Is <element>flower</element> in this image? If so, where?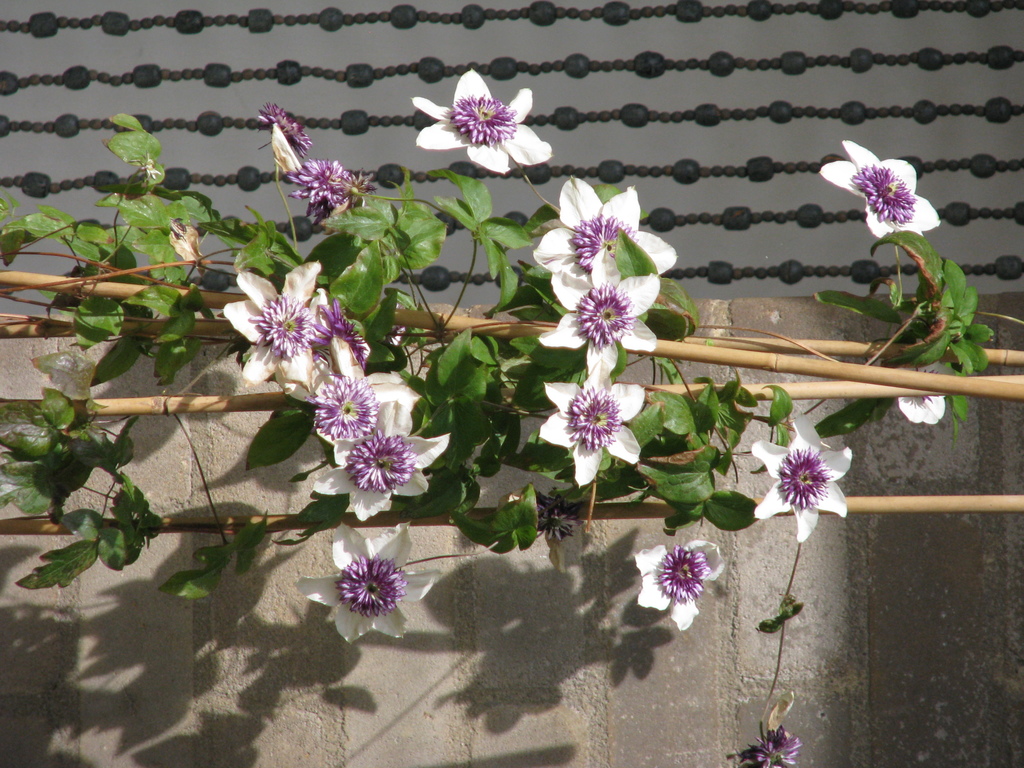
Yes, at [412,66,555,176].
